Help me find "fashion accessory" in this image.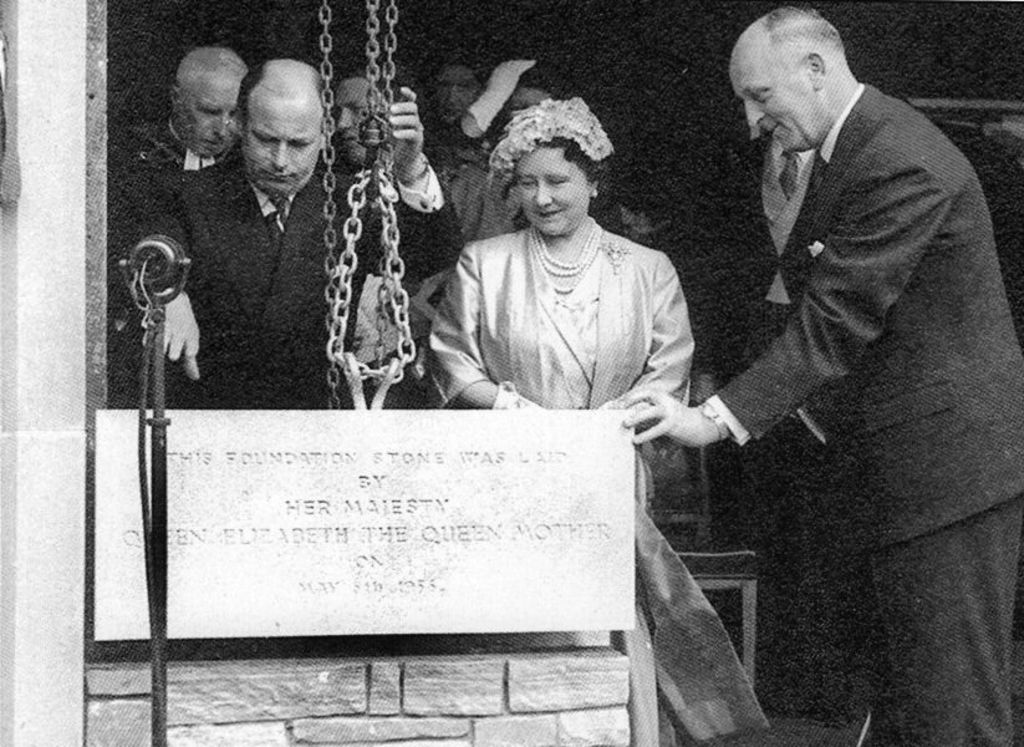
Found it: select_region(491, 101, 617, 190).
